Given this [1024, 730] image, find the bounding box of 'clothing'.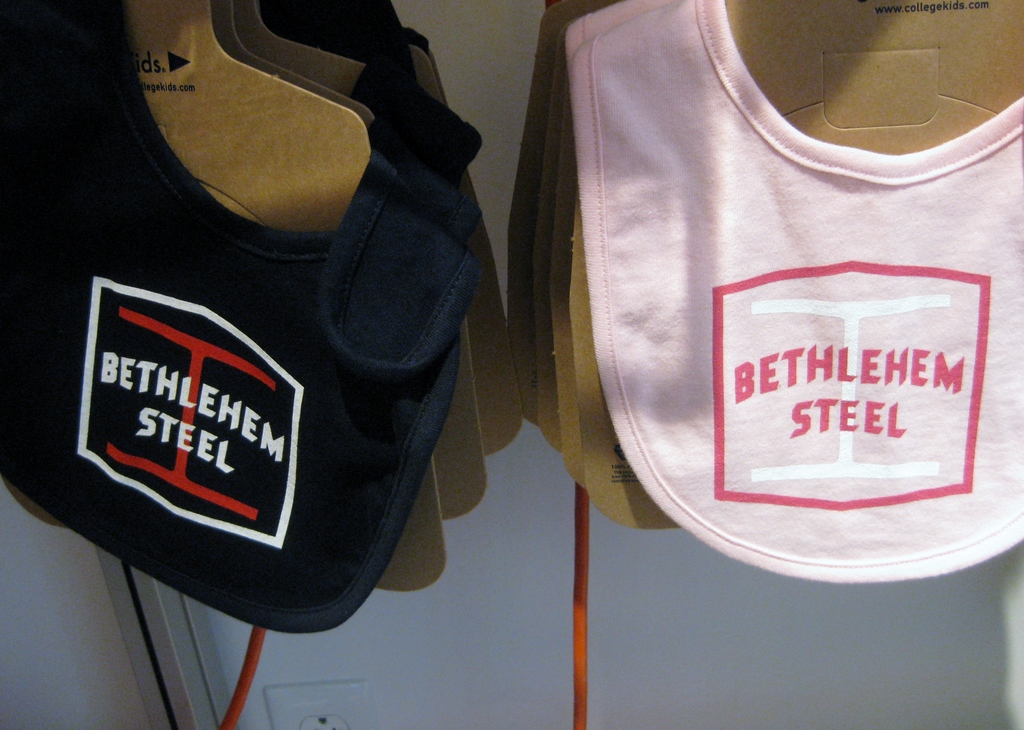
[x1=568, y1=0, x2=1023, y2=586].
